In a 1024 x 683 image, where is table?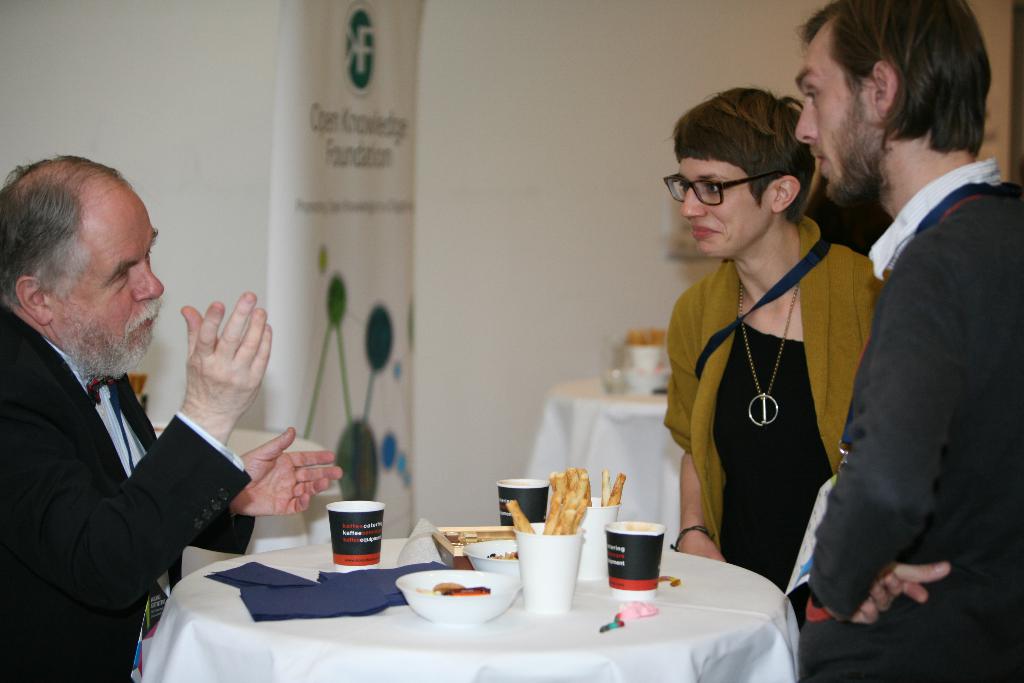
<region>522, 341, 699, 547</region>.
